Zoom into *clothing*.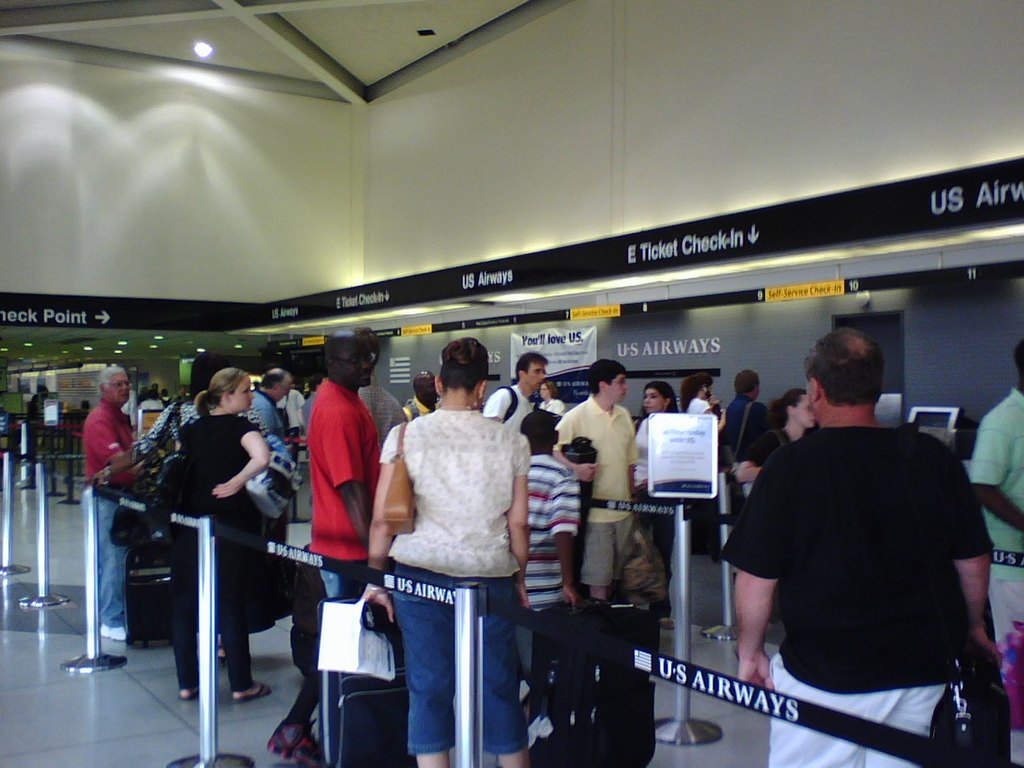
Zoom target: (280,390,300,430).
